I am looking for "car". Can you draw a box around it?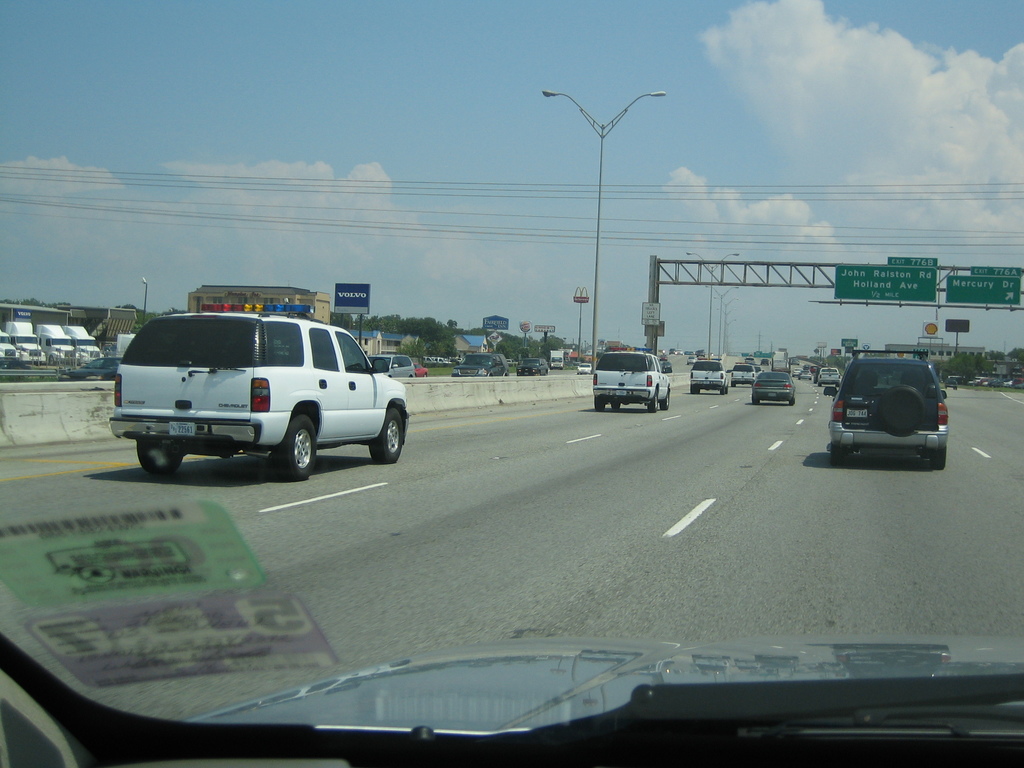
Sure, the bounding box is [835, 344, 945, 472].
